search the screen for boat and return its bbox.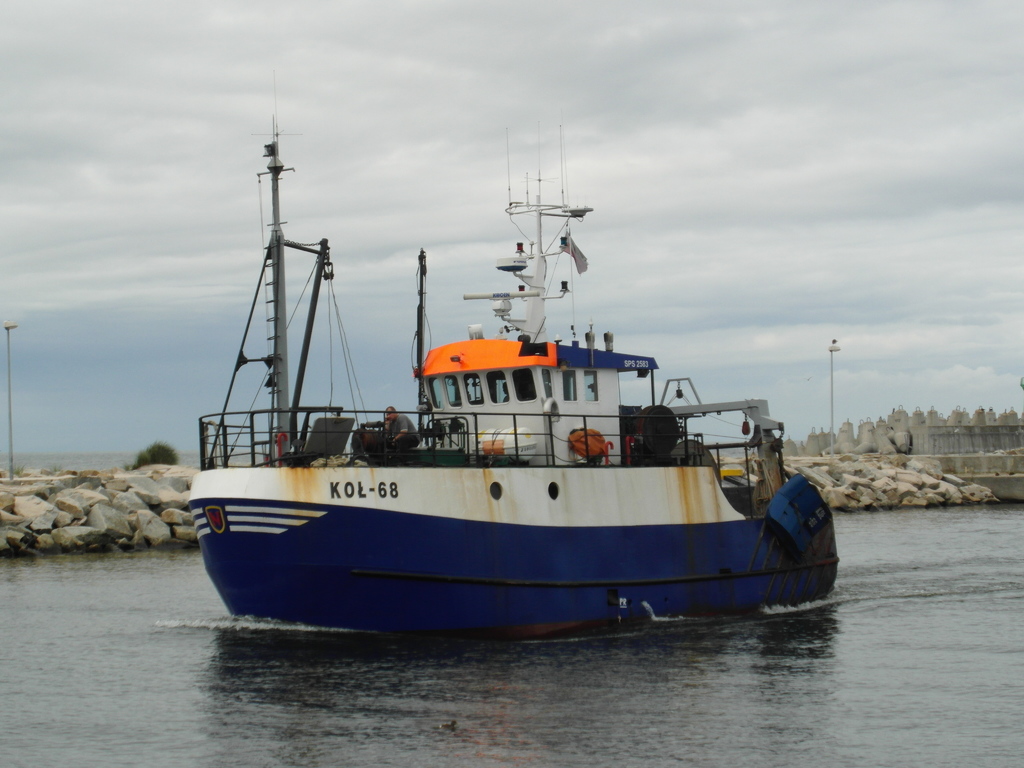
Found: 192 68 839 636.
